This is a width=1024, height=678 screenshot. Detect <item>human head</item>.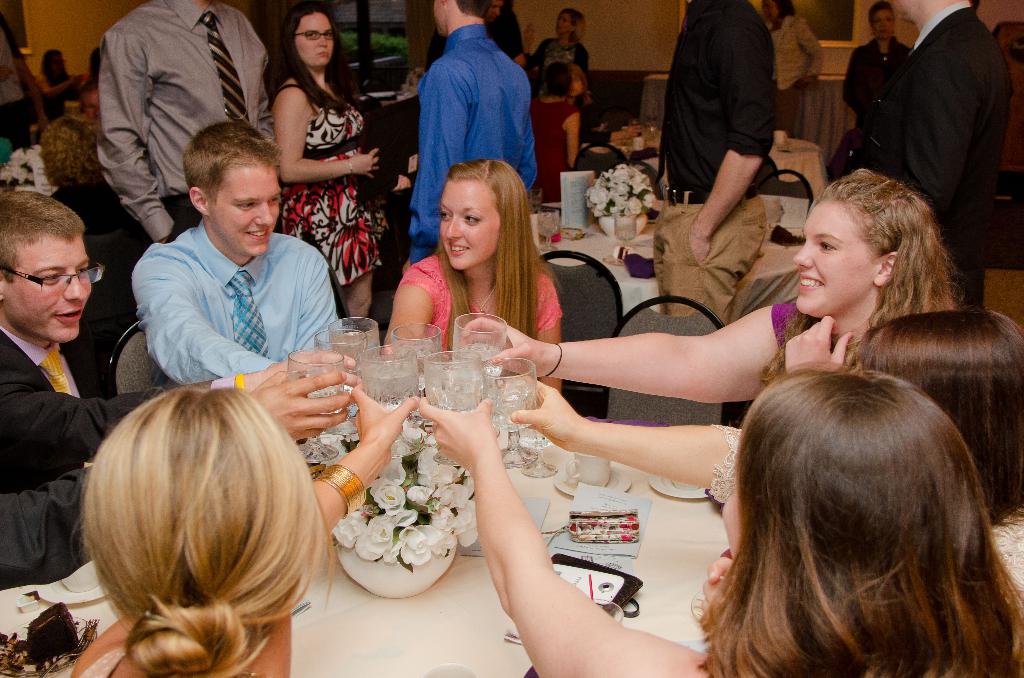
Rect(0, 192, 93, 343).
